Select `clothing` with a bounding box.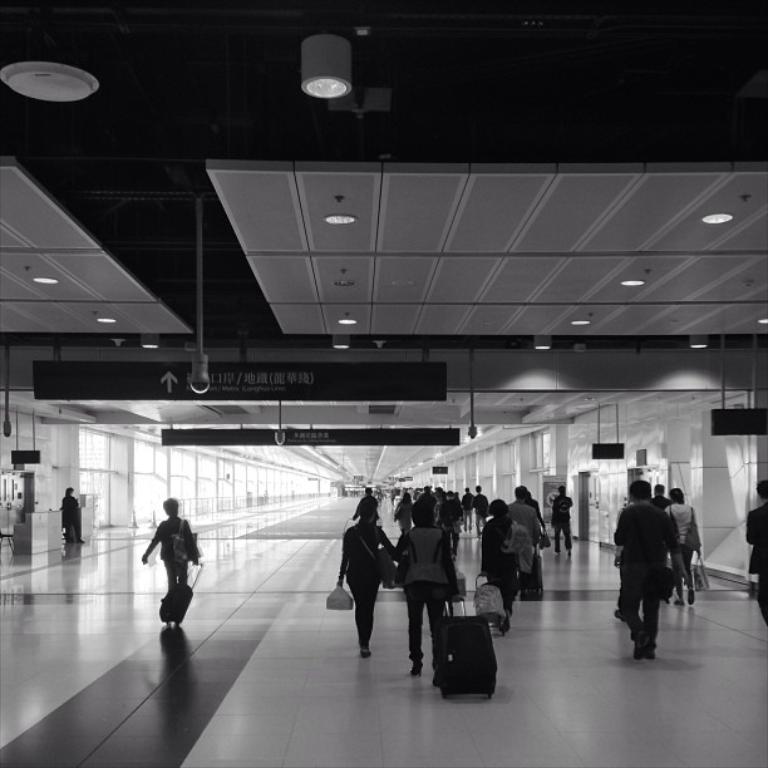
[483,513,515,590].
